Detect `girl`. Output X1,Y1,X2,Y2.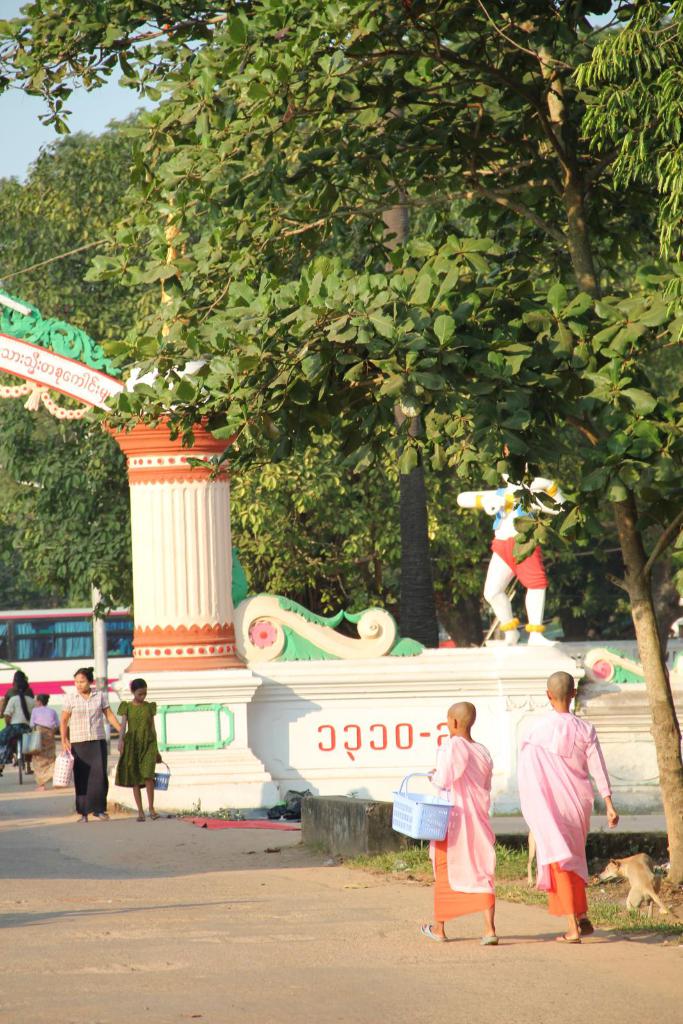
118,678,161,822.
